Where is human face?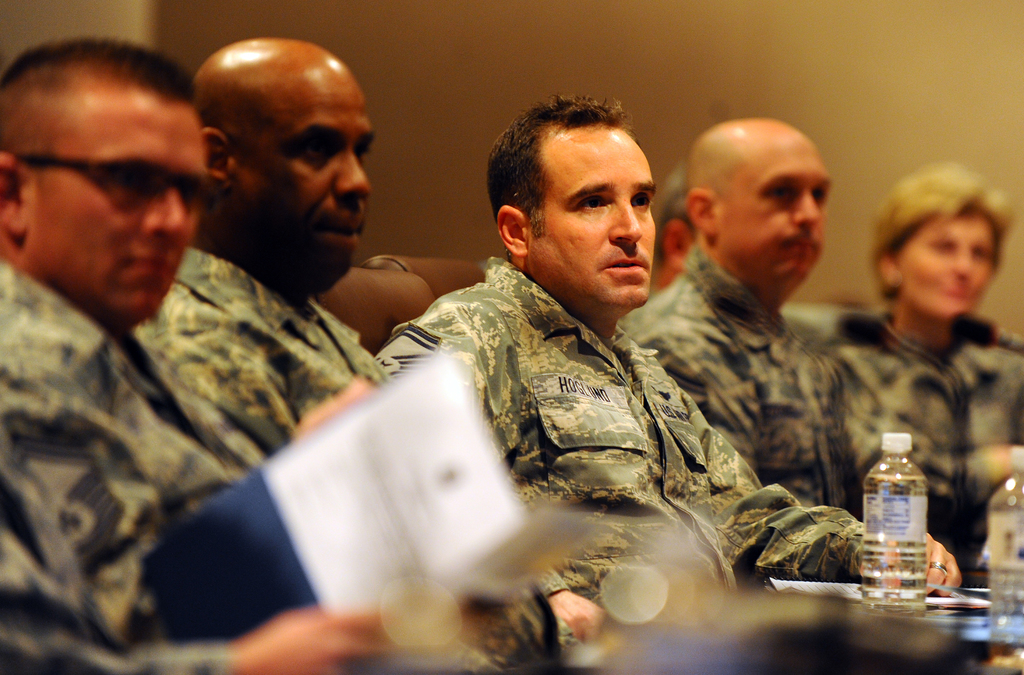
(left=20, top=94, right=204, bottom=324).
